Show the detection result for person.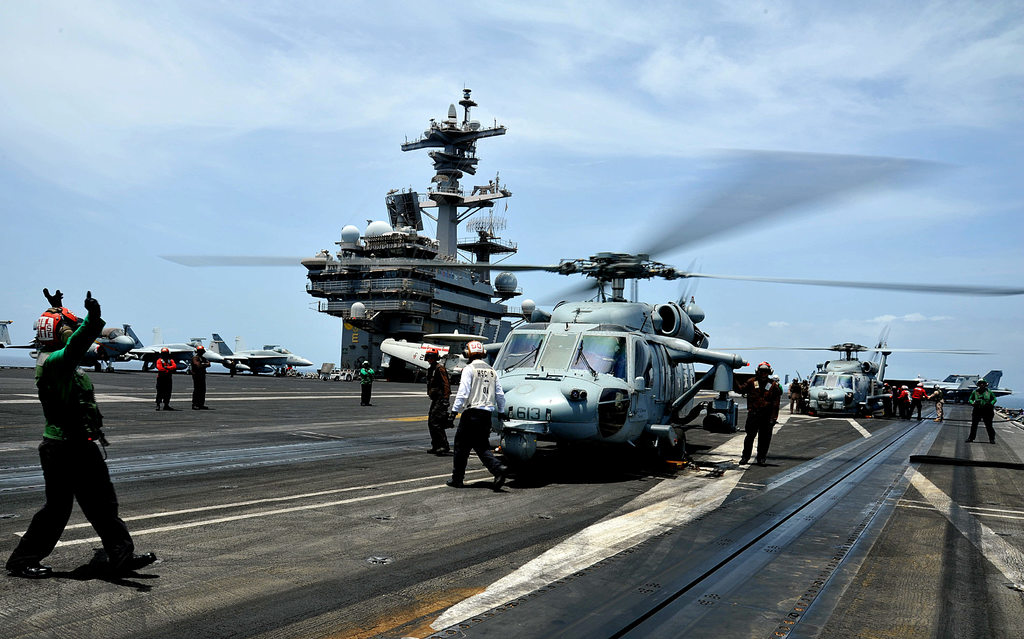
(x1=967, y1=378, x2=1012, y2=447).
